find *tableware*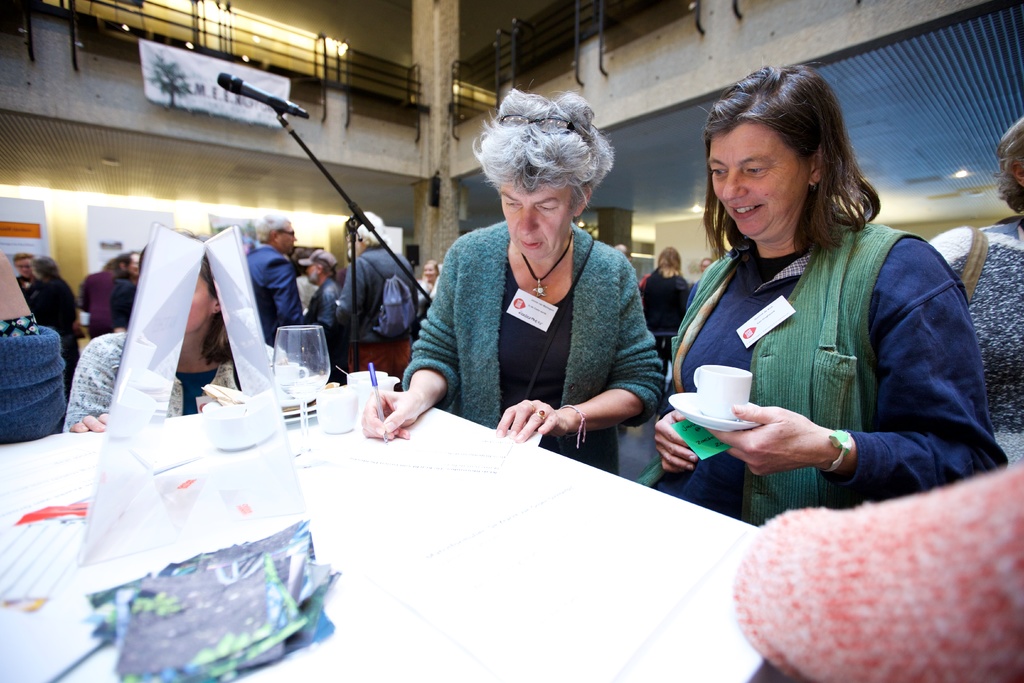
667,365,758,432
